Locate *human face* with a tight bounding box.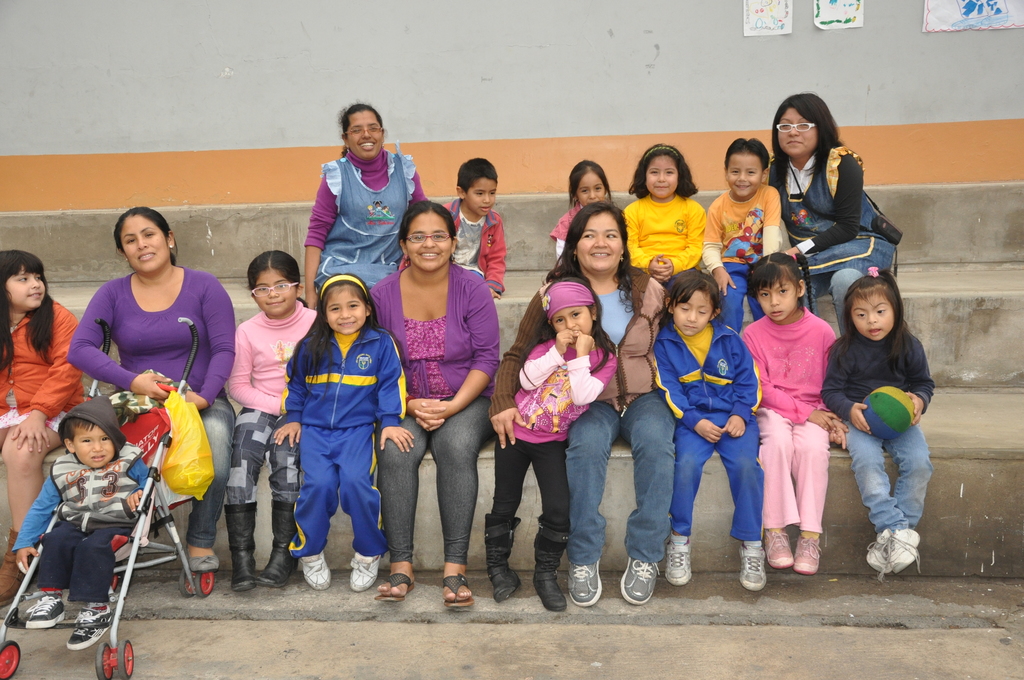
left=323, top=291, right=369, bottom=344.
